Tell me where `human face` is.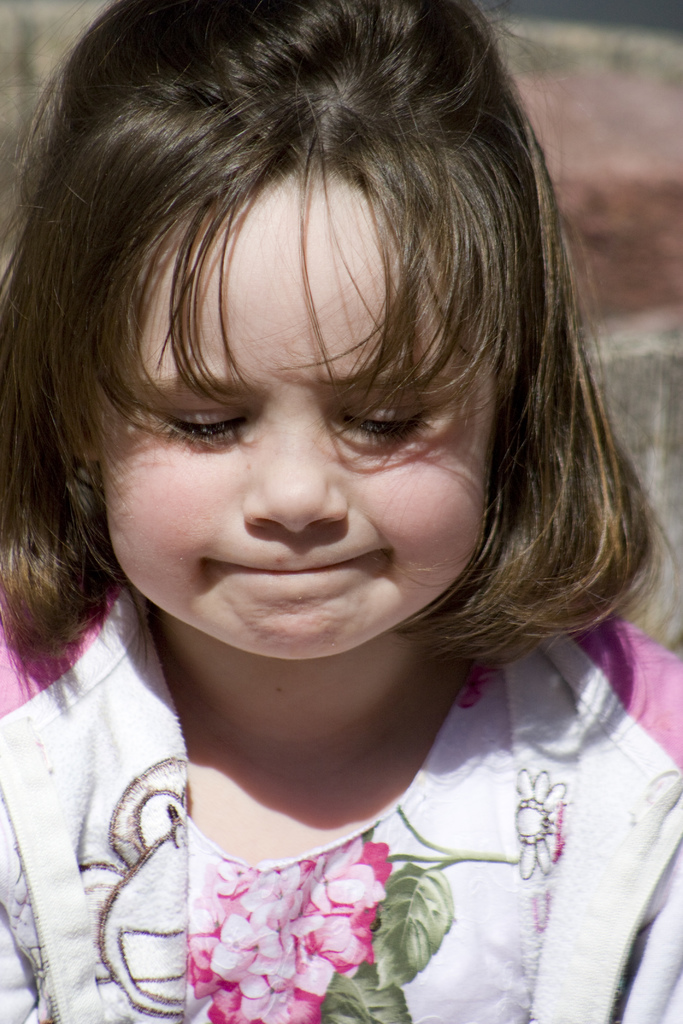
`human face` is at box(62, 162, 547, 643).
